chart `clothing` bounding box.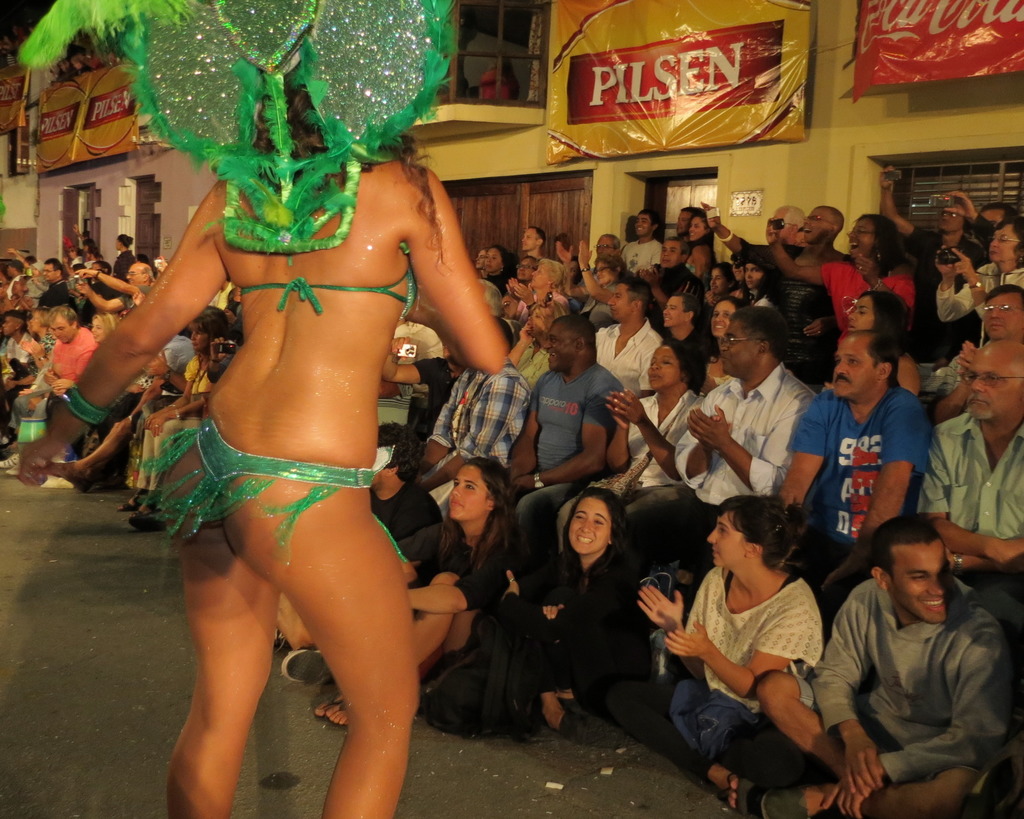
Charted: x1=491, y1=487, x2=646, y2=725.
